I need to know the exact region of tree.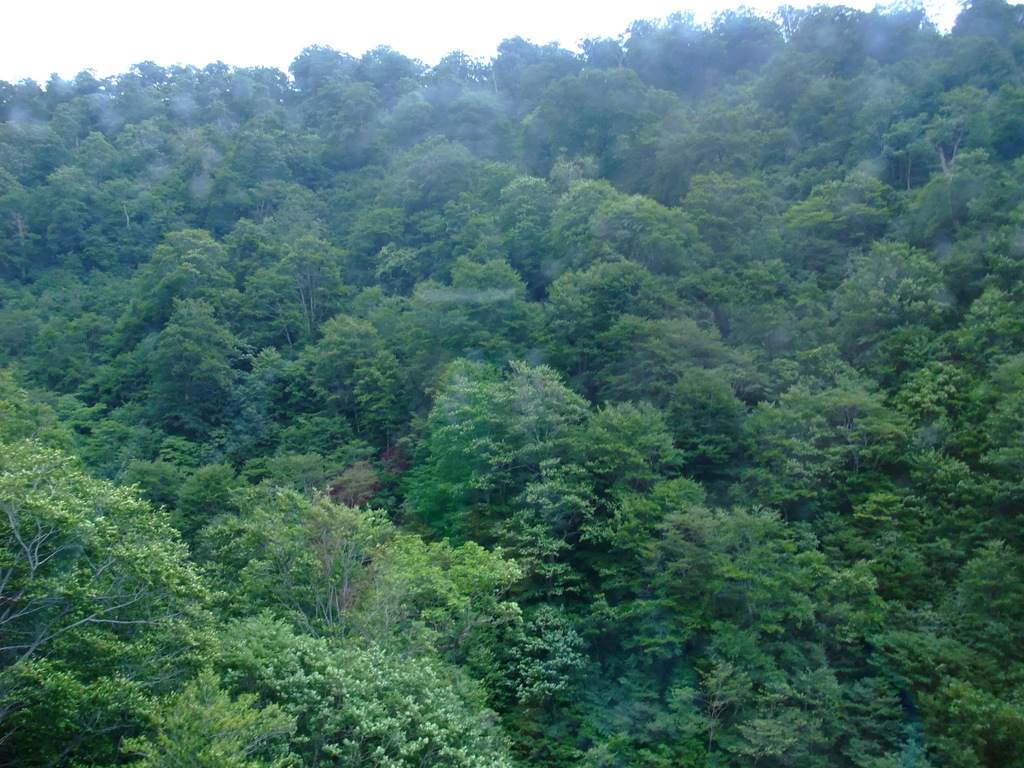
Region: 592, 315, 742, 479.
